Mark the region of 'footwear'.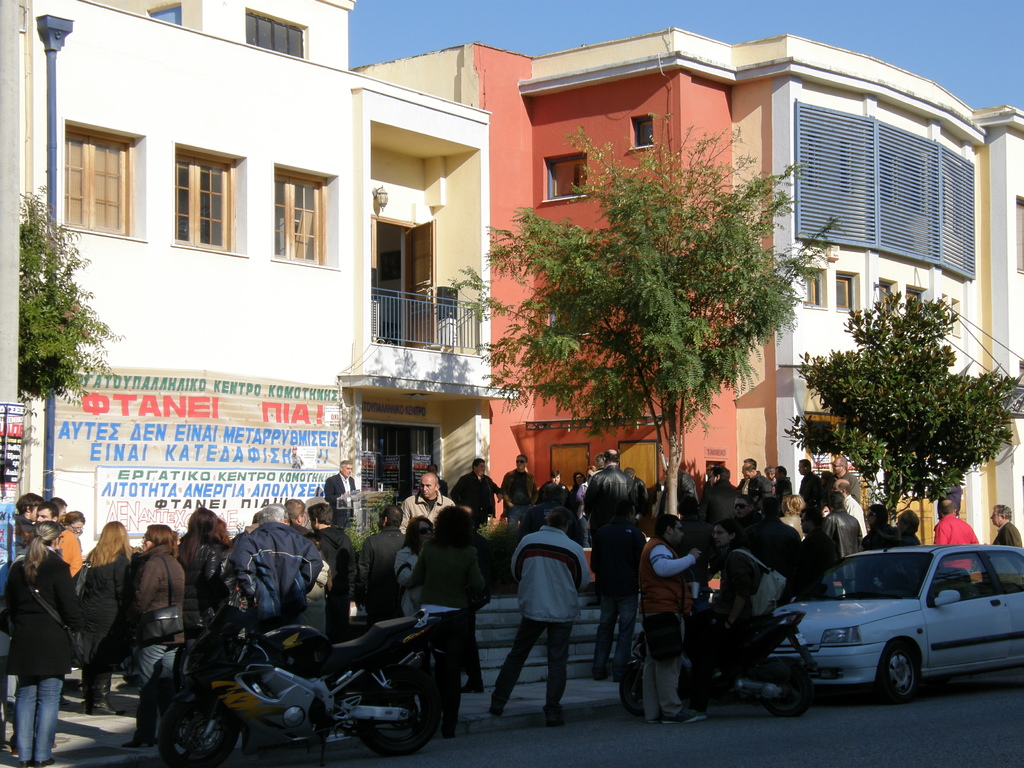
Region: x1=648 y1=713 x2=661 y2=722.
